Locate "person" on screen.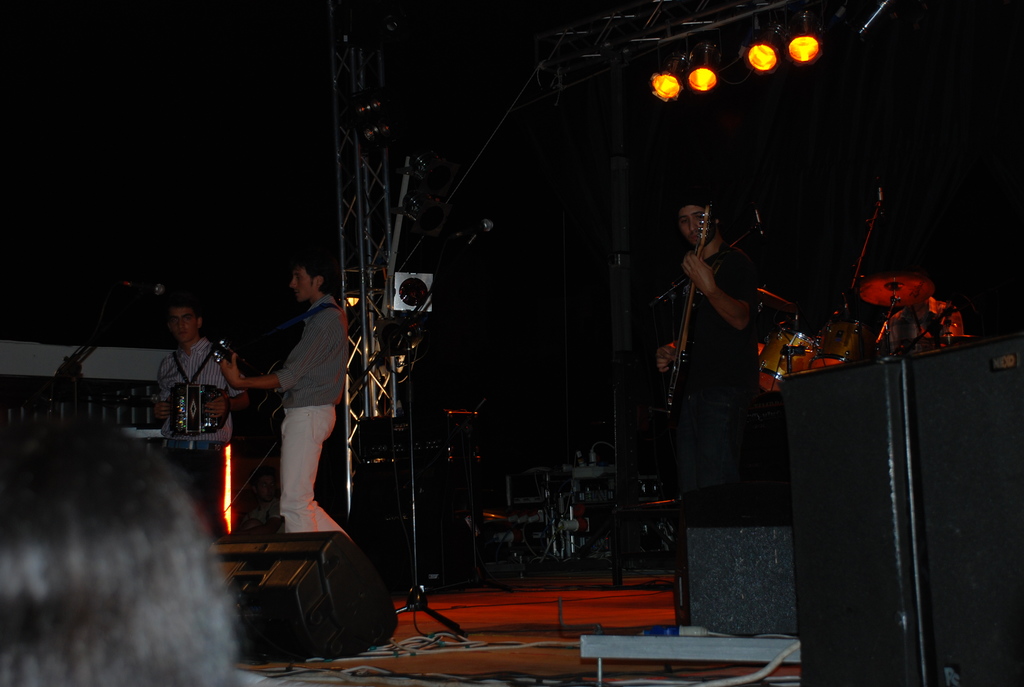
On screen at [left=149, top=296, right=254, bottom=454].
